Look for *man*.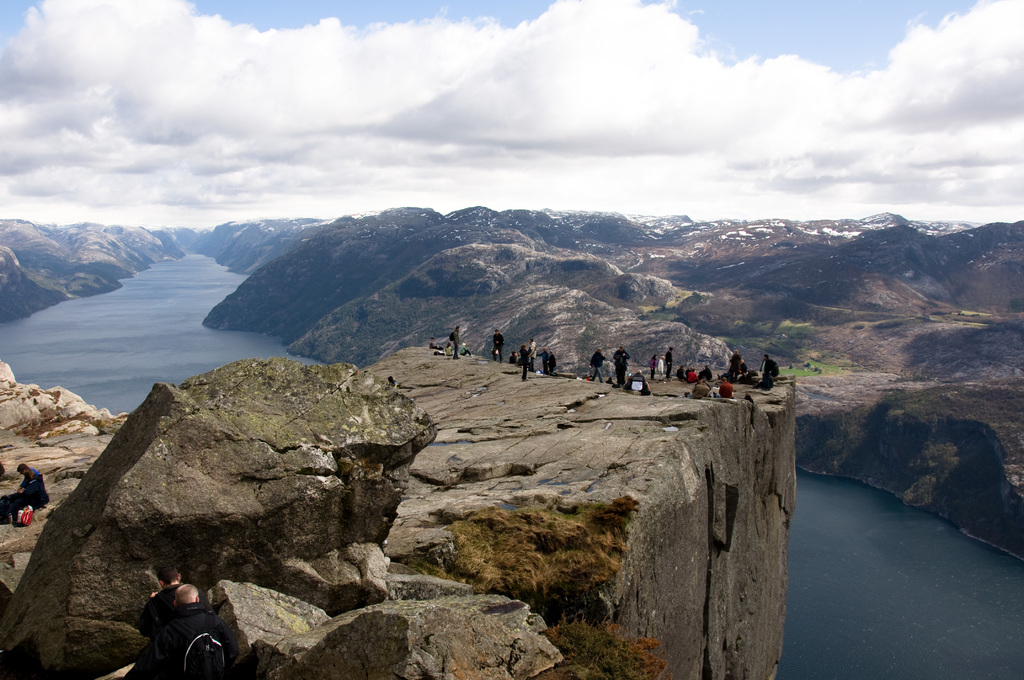
Found: BBox(686, 365, 692, 373).
